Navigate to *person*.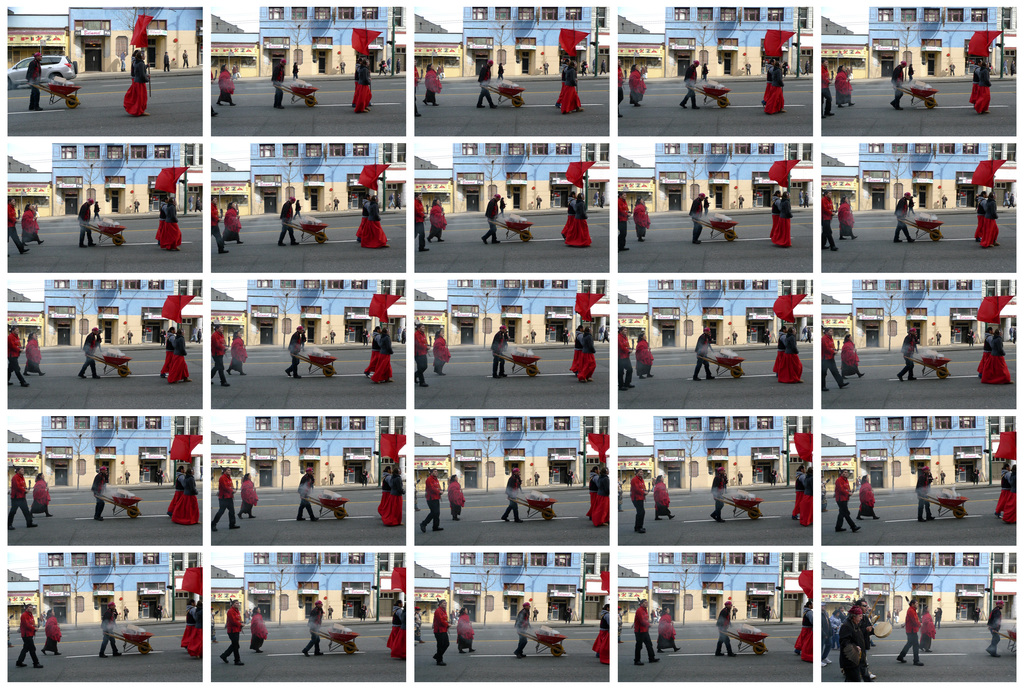
Navigation target: <bbox>1, 194, 28, 260</bbox>.
